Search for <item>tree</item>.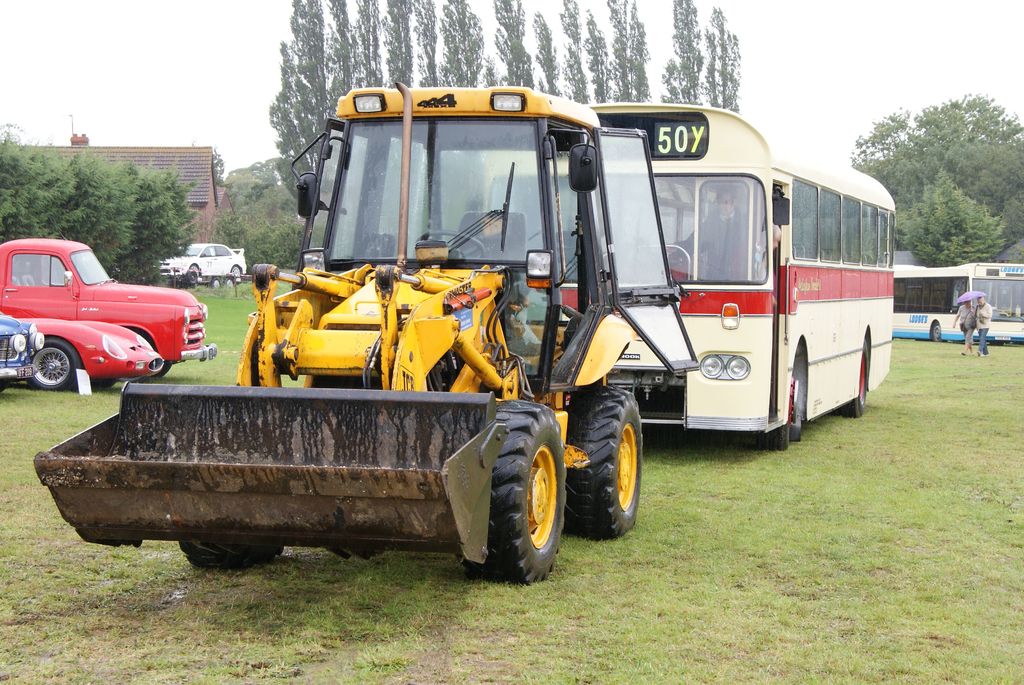
Found at rect(268, 0, 351, 211).
